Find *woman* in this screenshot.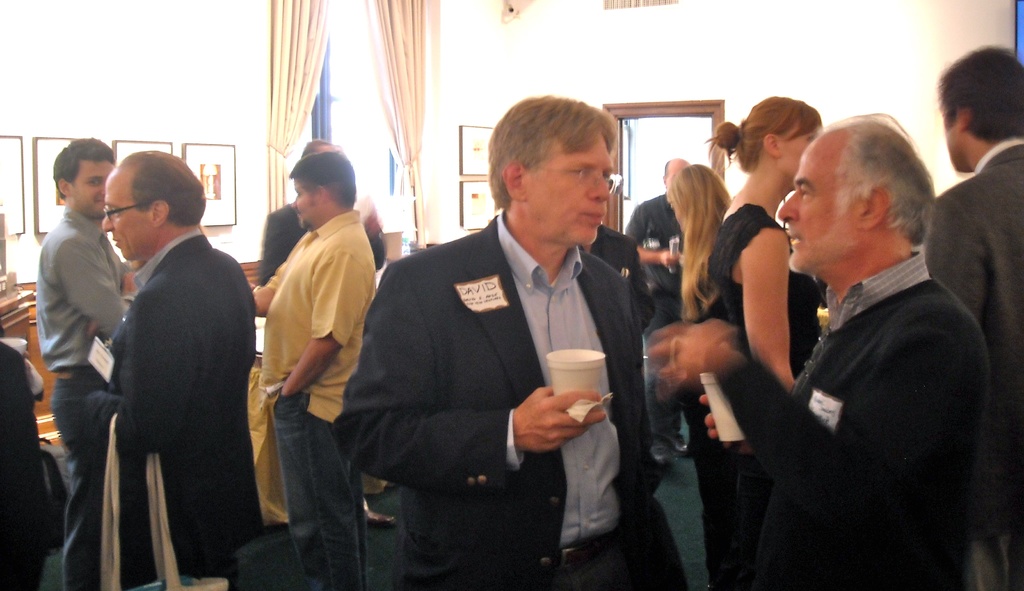
The bounding box for *woman* is [left=691, top=101, right=824, bottom=390].
